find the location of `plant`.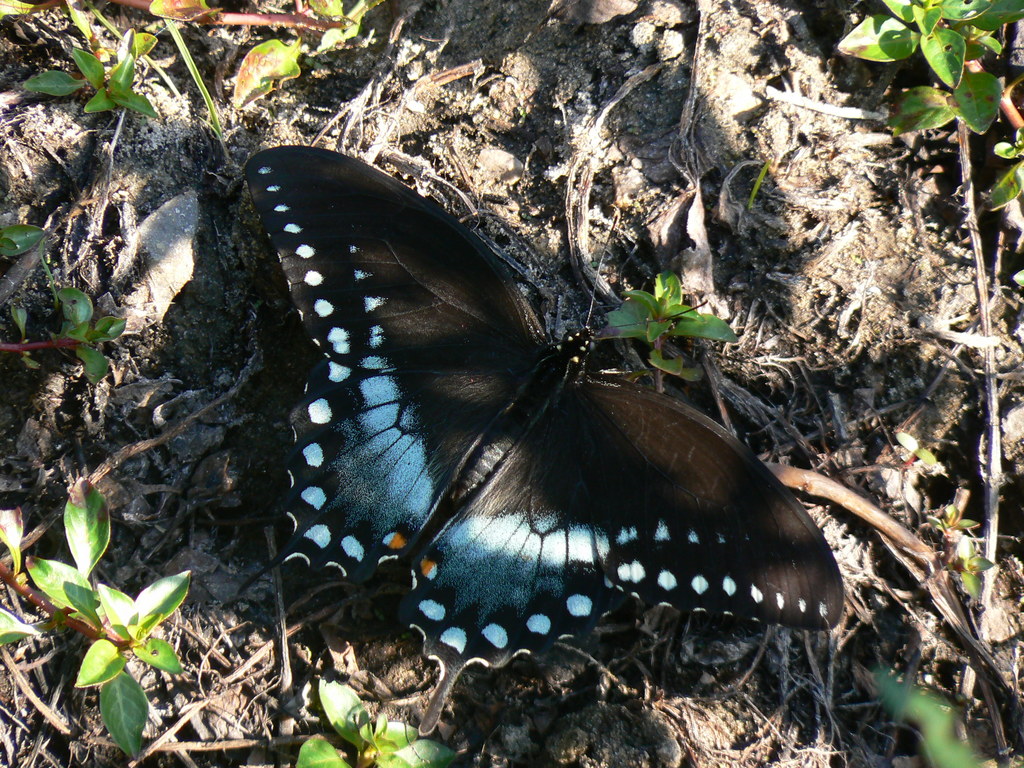
Location: (left=860, top=658, right=1005, bottom=762).
